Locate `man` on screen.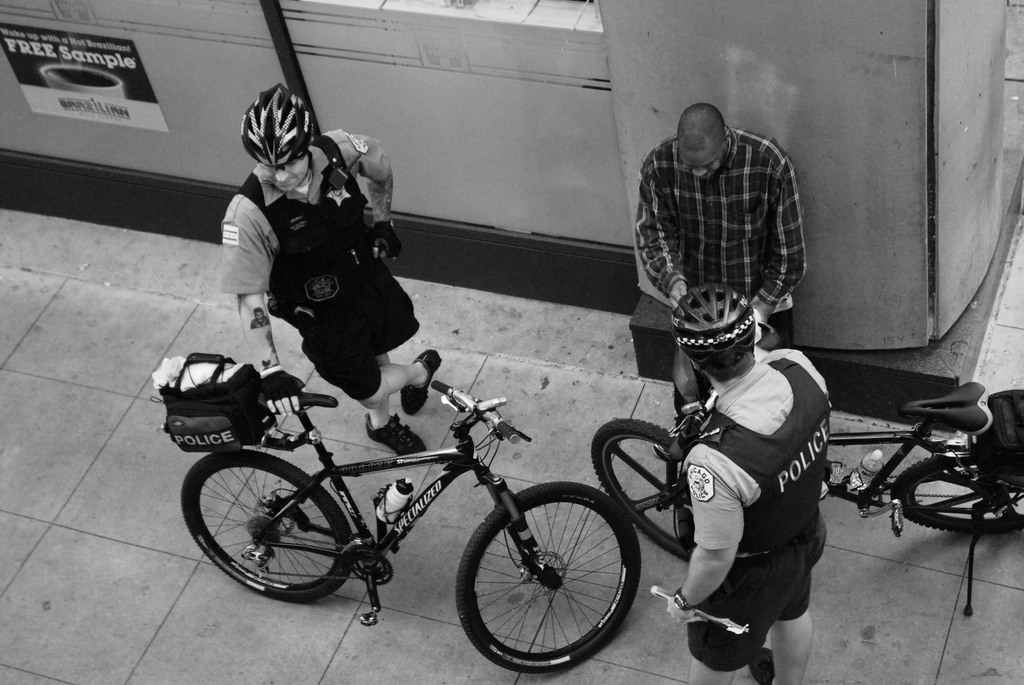
On screen at region(218, 82, 440, 459).
